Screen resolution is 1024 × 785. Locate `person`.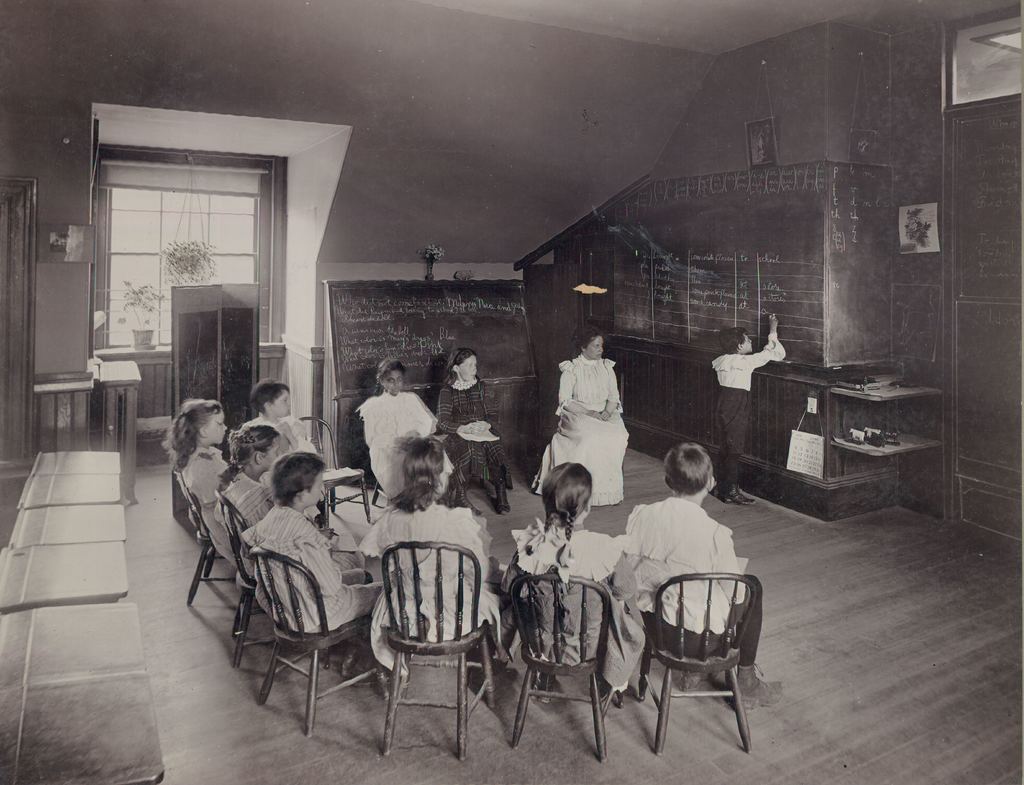
<bbox>357, 435, 515, 700</bbox>.
